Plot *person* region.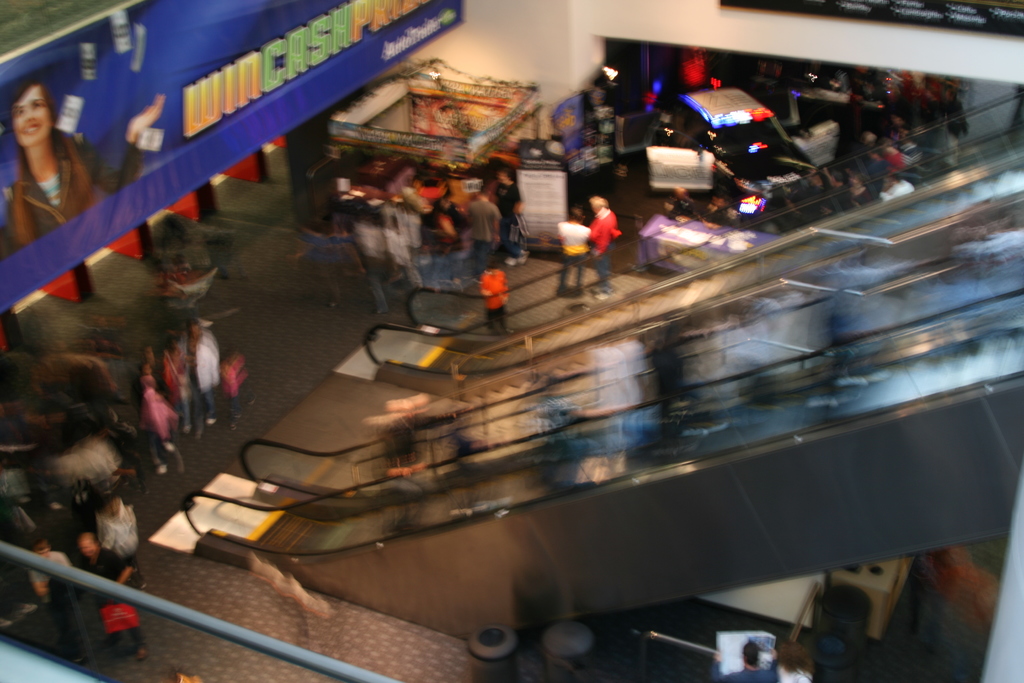
Plotted at {"left": 5, "top": 65, "right": 177, "bottom": 256}.
